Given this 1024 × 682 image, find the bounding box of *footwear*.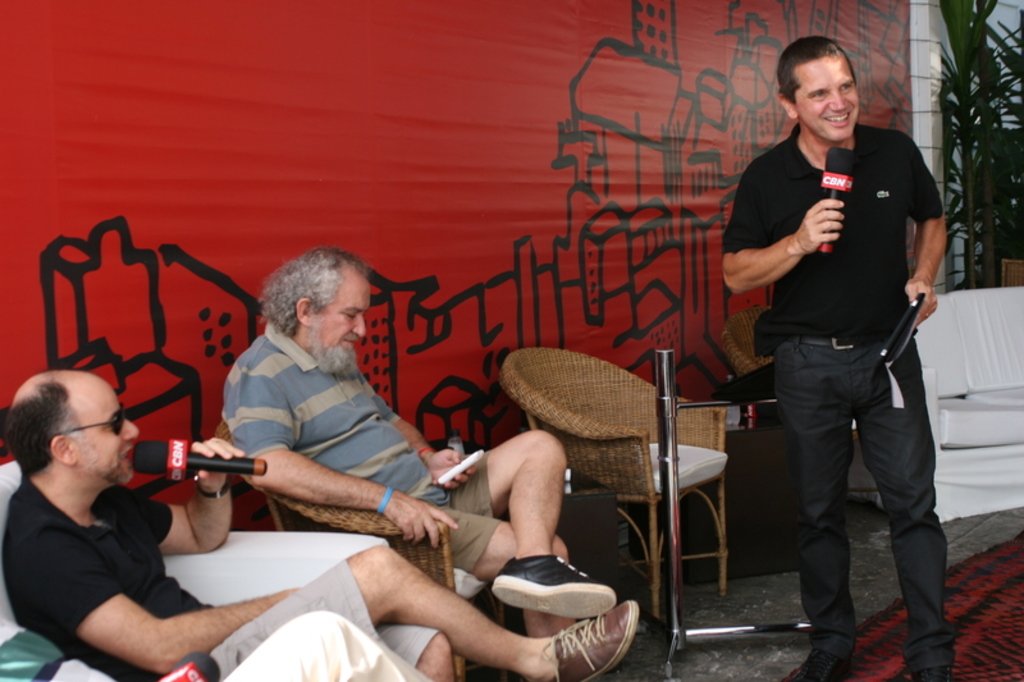
Rect(922, 665, 954, 681).
